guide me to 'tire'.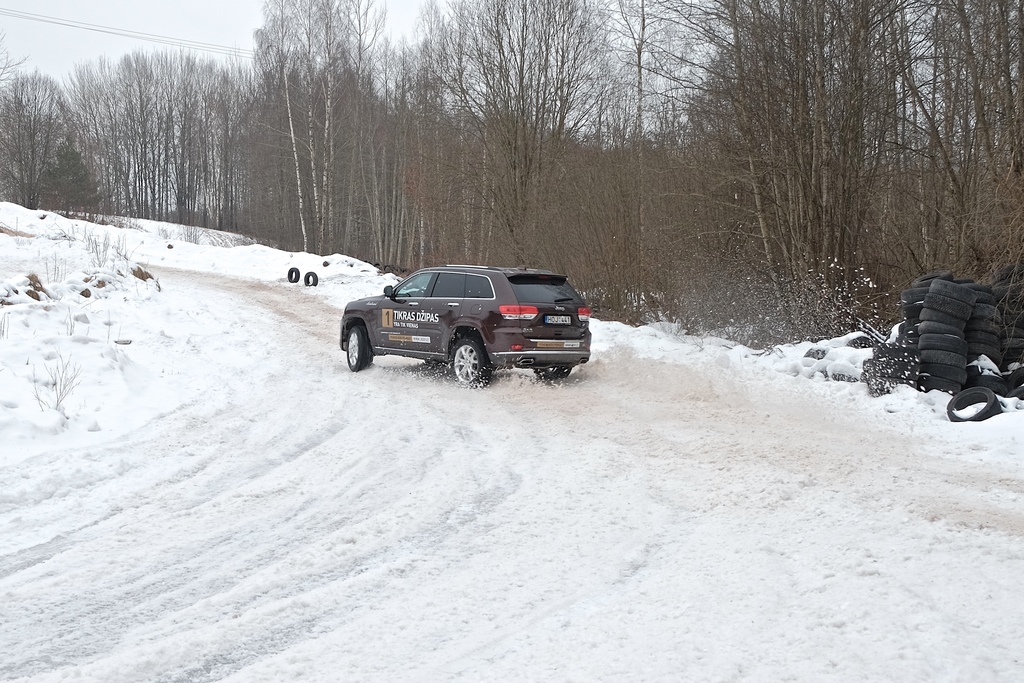
Guidance: [303,270,316,286].
